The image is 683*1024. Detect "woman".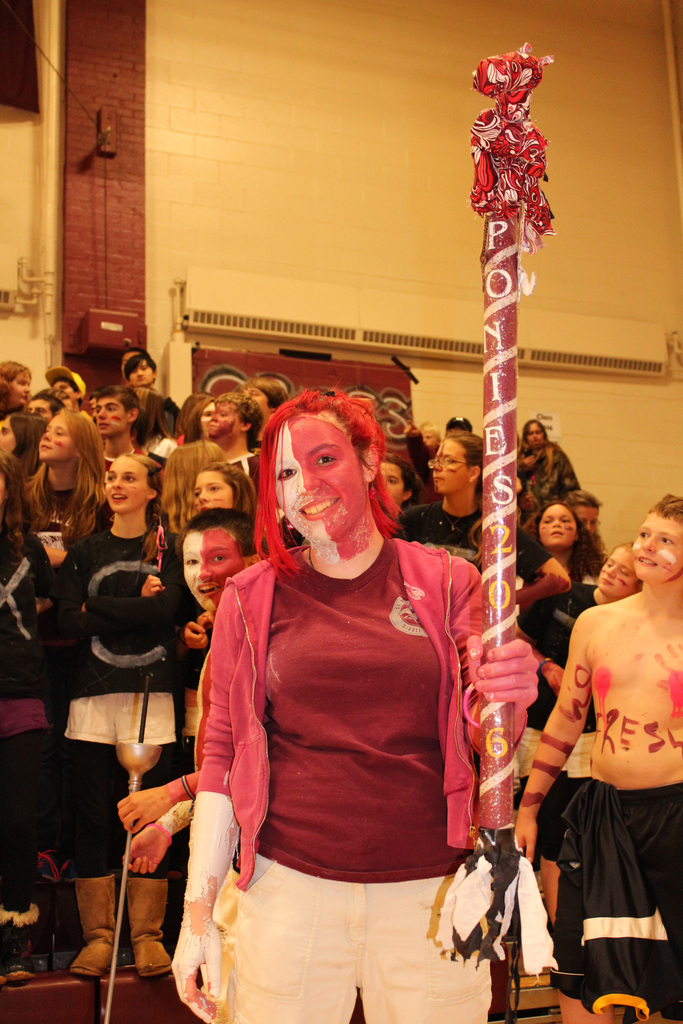
Detection: x1=167, y1=457, x2=257, y2=751.
